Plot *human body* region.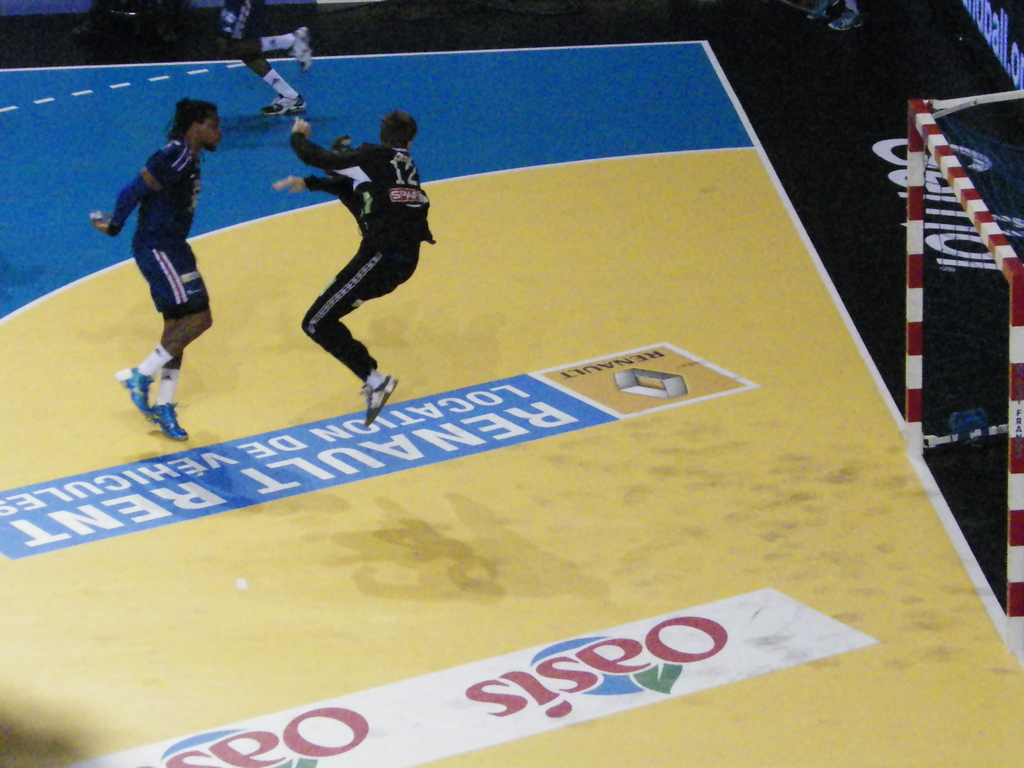
Plotted at <region>83, 93, 214, 445</region>.
